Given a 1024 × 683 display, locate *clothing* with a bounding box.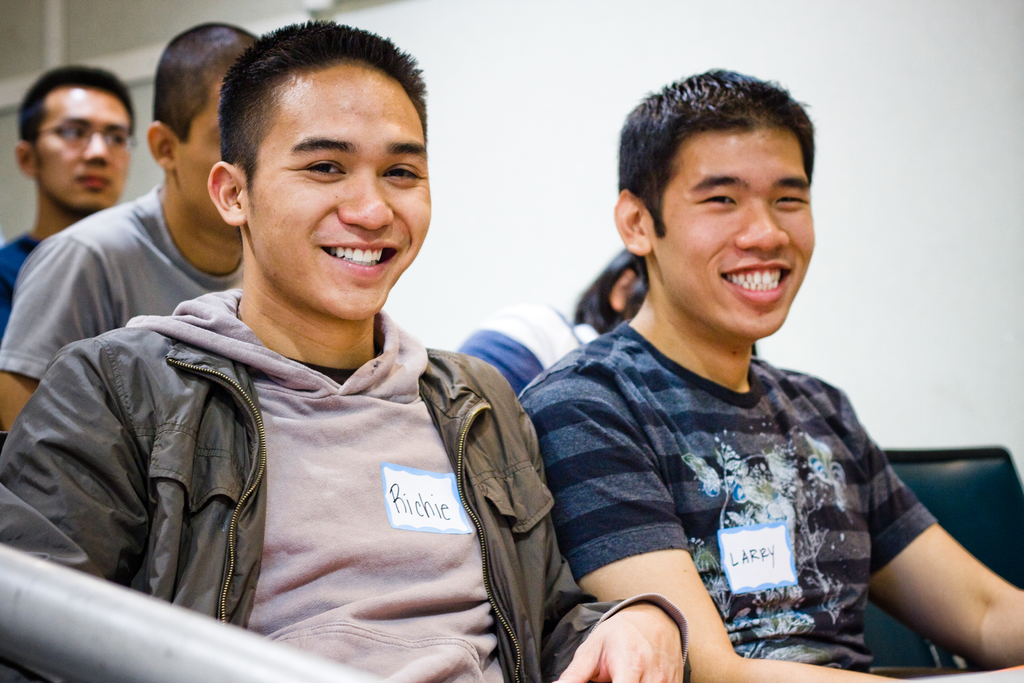
Located: 2:276:565:682.
